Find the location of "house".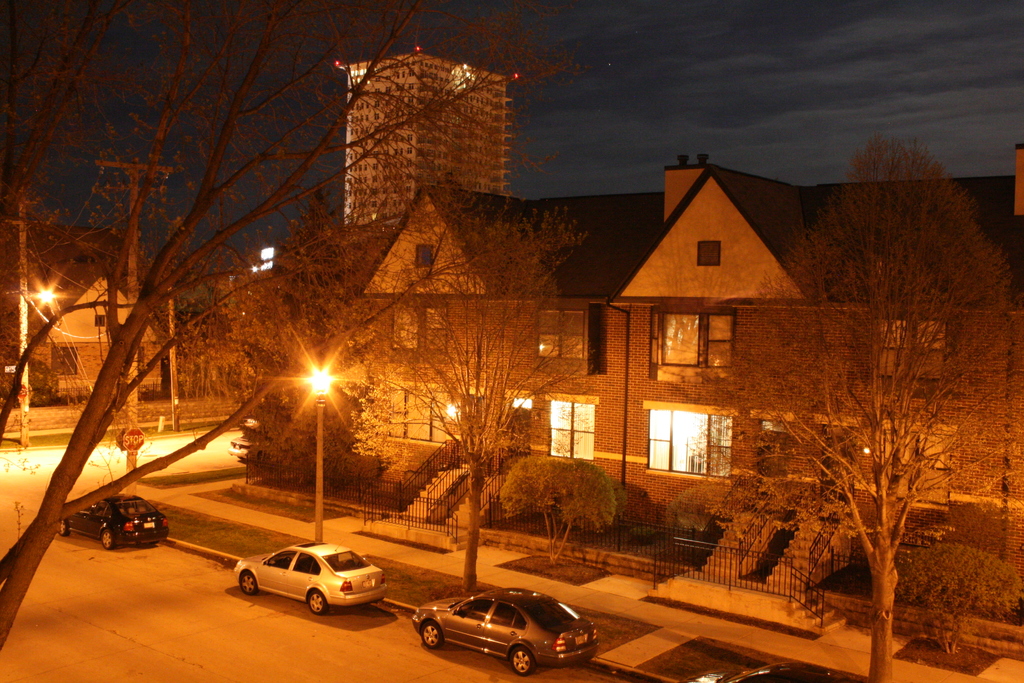
Location: rect(185, 217, 323, 389).
